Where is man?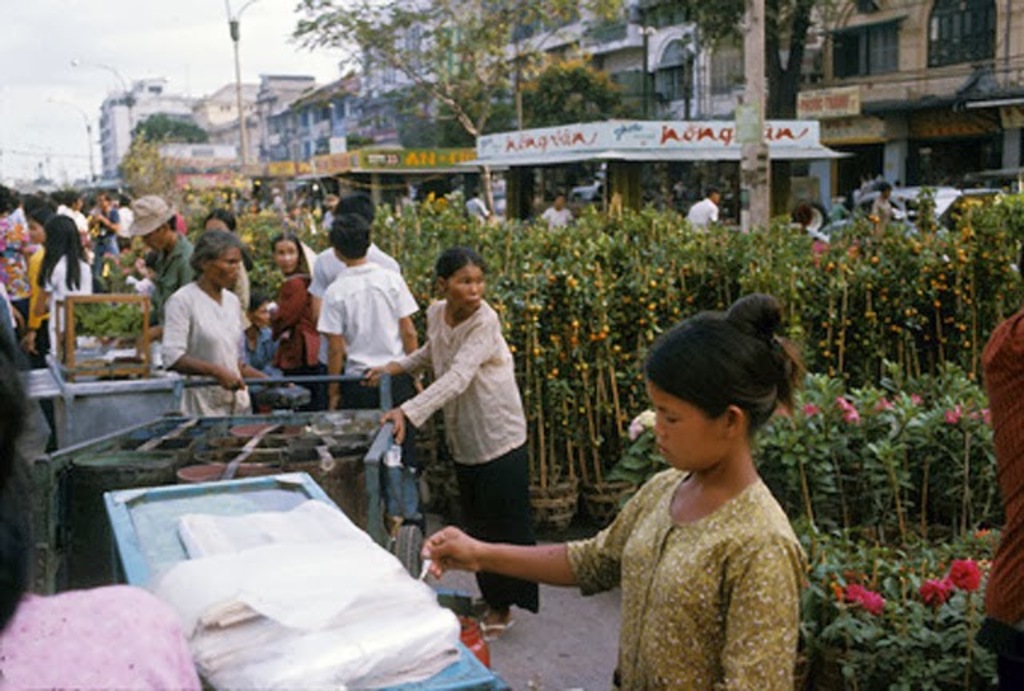
region(683, 181, 720, 235).
